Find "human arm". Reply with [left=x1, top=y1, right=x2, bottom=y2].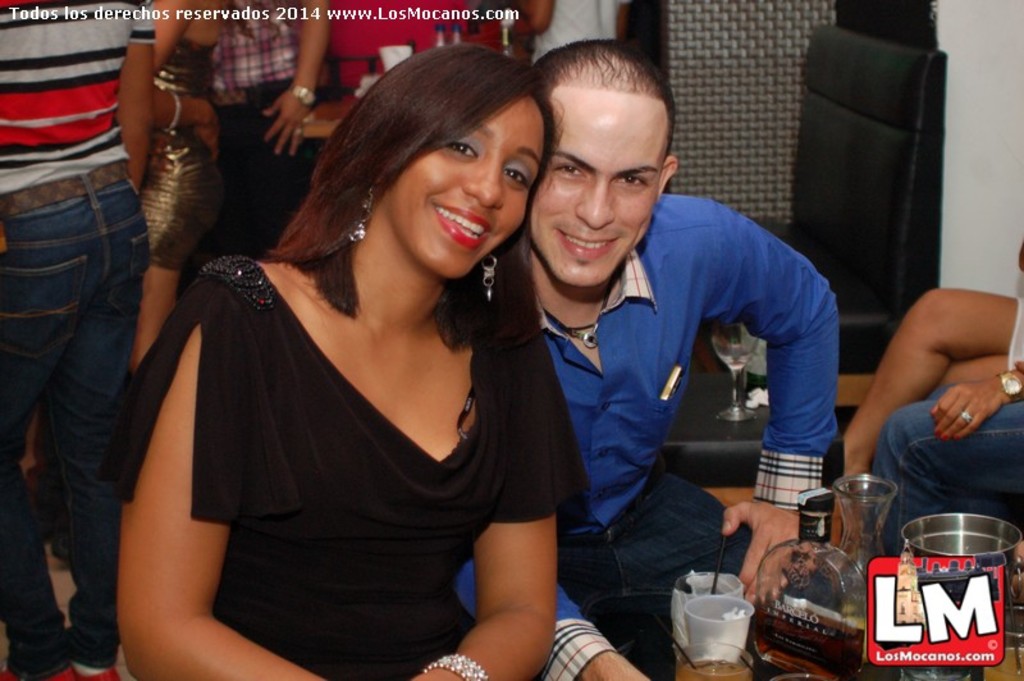
[left=118, top=0, right=160, bottom=200].
